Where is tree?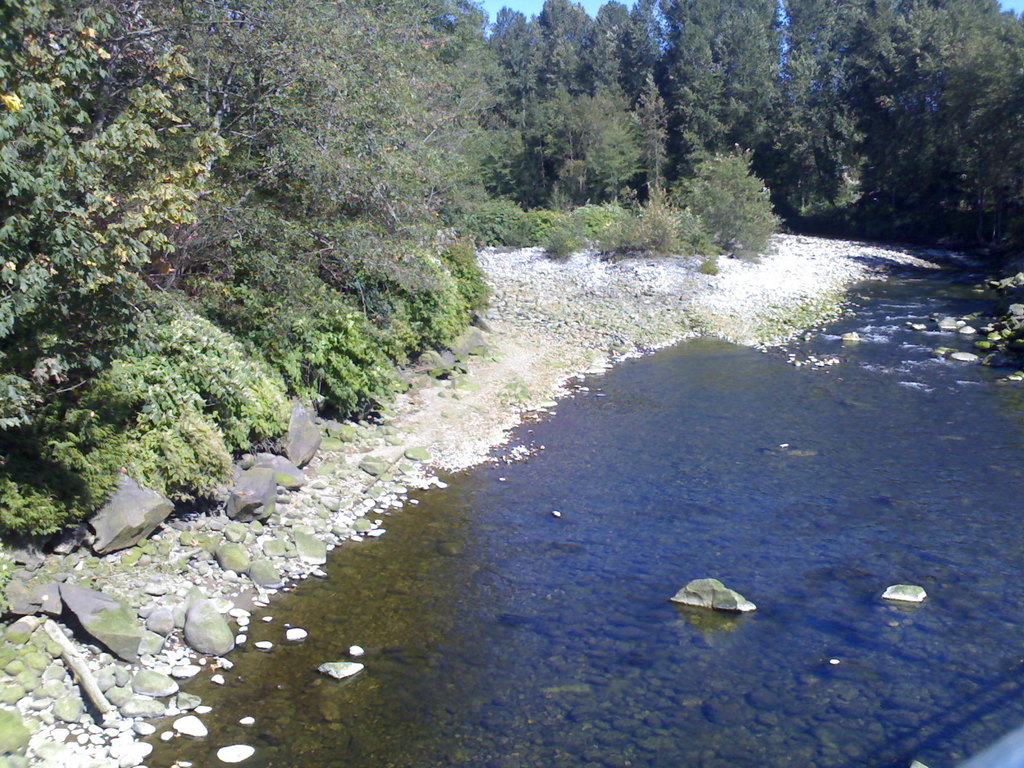
[691,137,790,250].
